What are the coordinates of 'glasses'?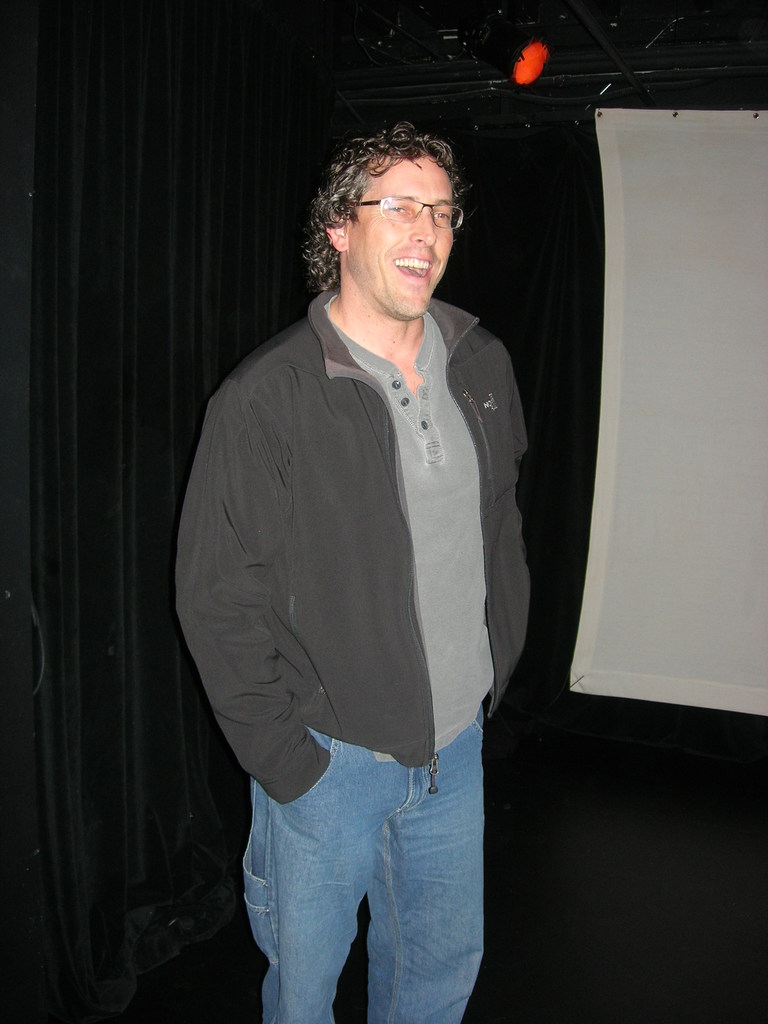
(328,183,474,230).
